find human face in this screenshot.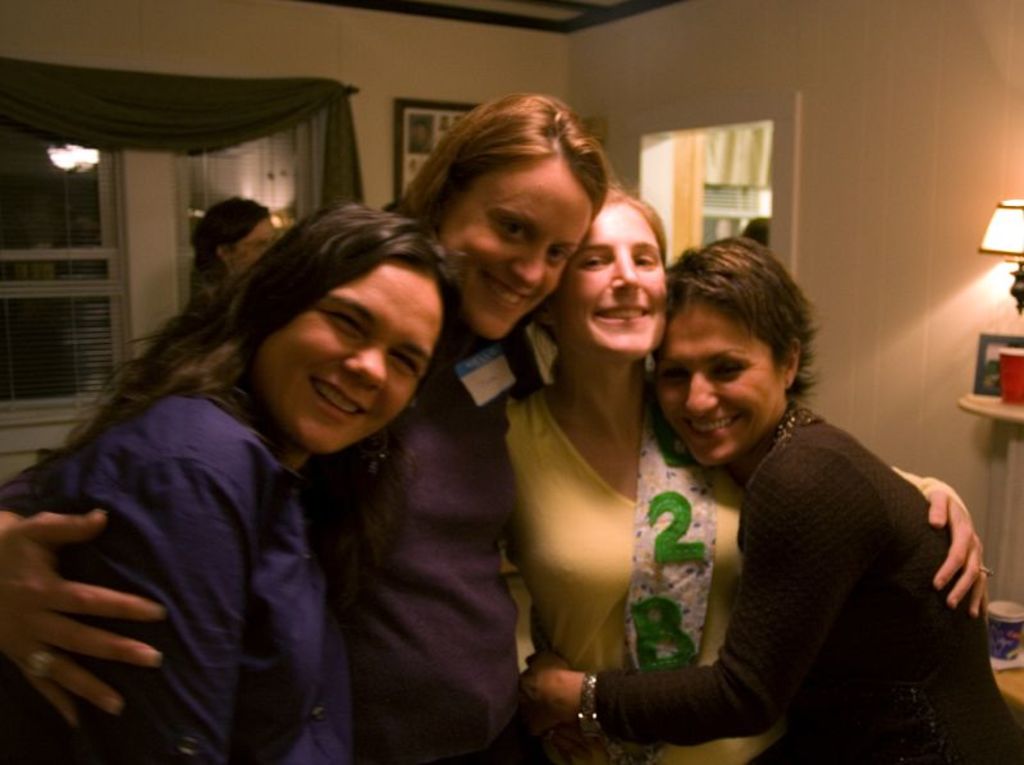
The bounding box for human face is (654, 298, 780, 467).
